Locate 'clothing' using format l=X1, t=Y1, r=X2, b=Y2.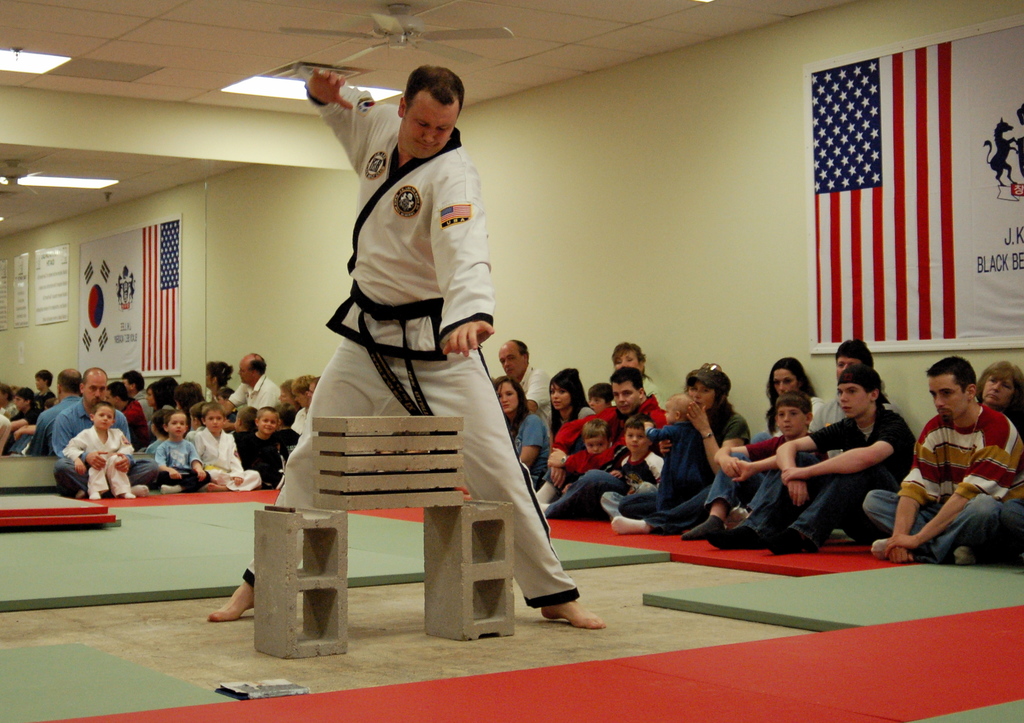
l=561, t=439, r=633, b=477.
